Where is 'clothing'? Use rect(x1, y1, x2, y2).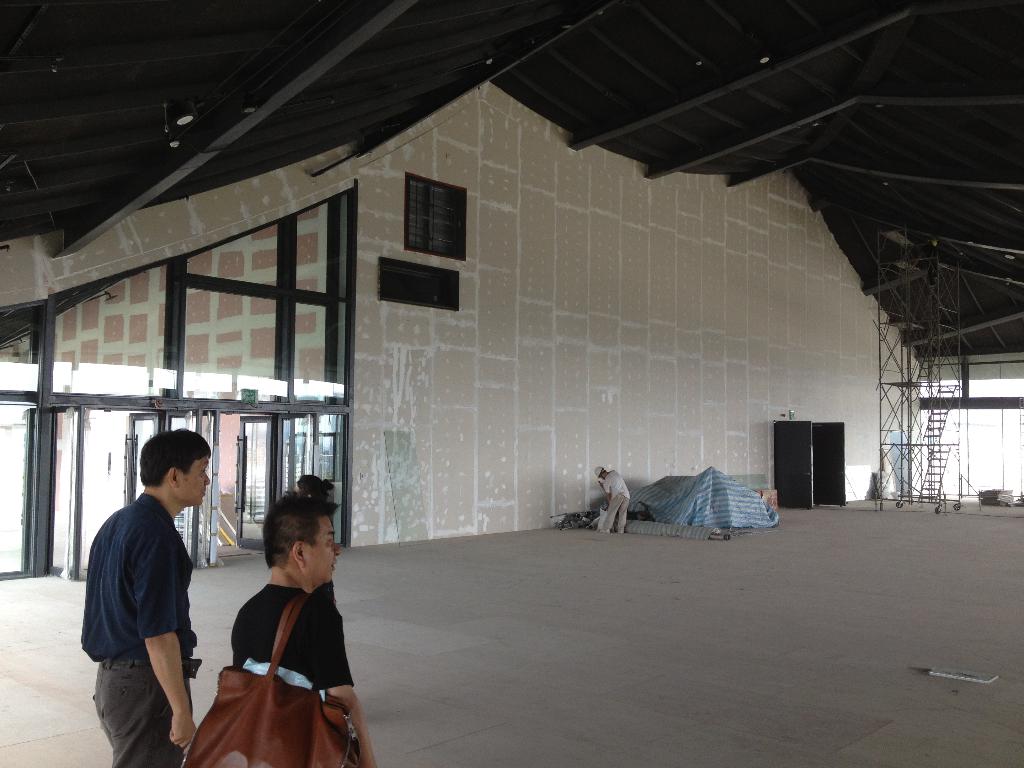
rect(605, 471, 632, 528).
